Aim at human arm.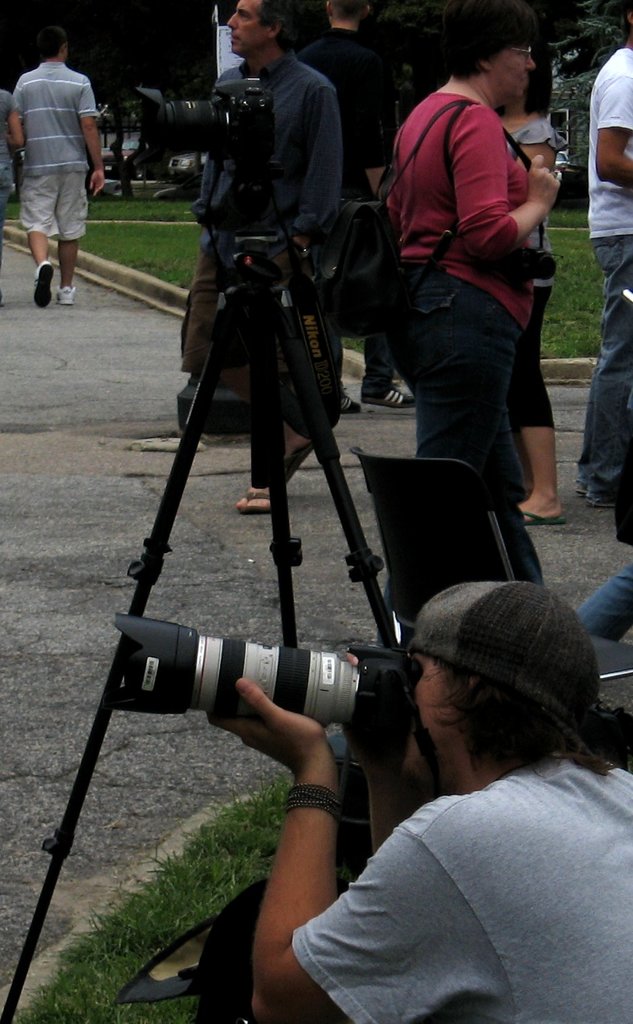
Aimed at <box>589,77,632,187</box>.
